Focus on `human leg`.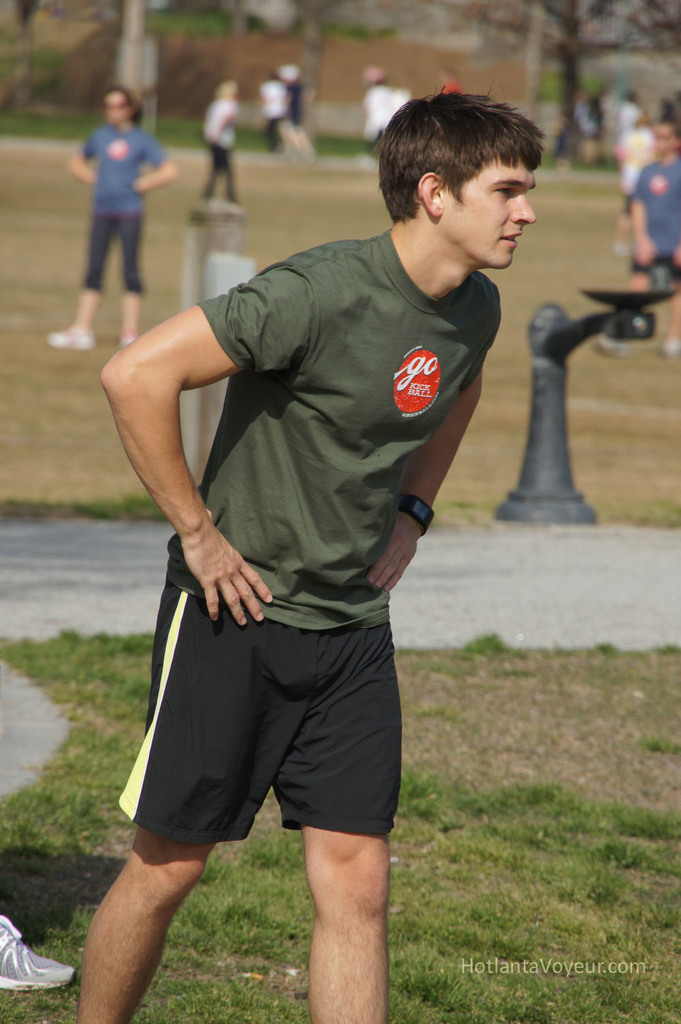
Focused at bbox(50, 202, 108, 349).
